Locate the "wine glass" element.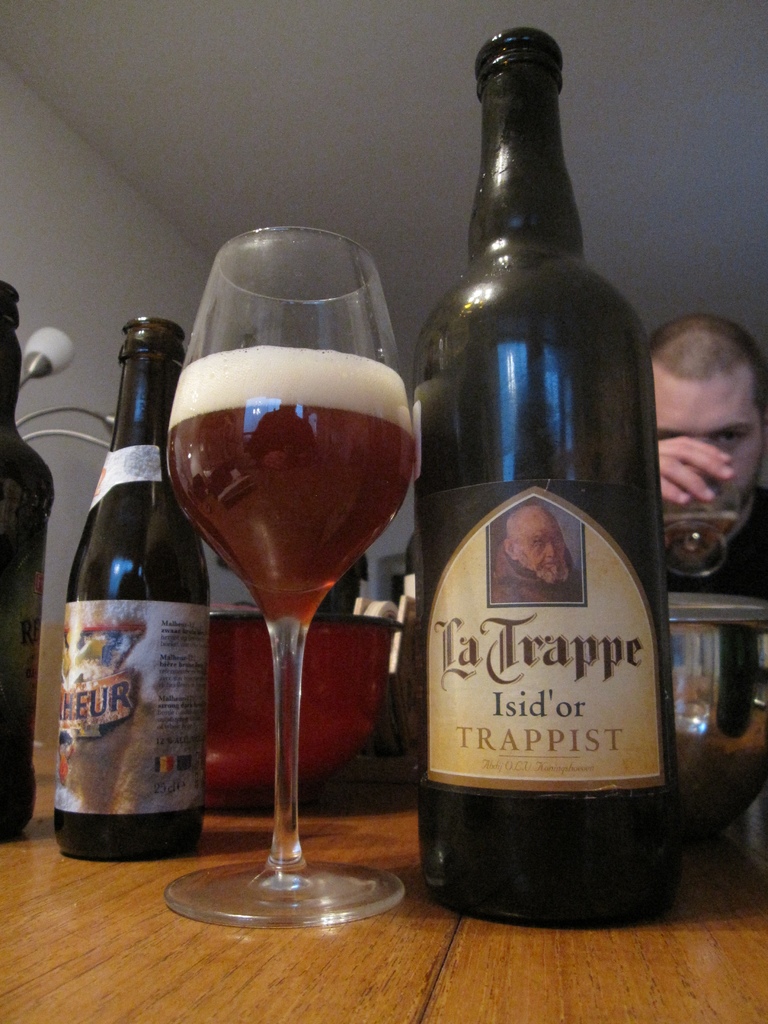
Element bbox: (164,225,417,934).
